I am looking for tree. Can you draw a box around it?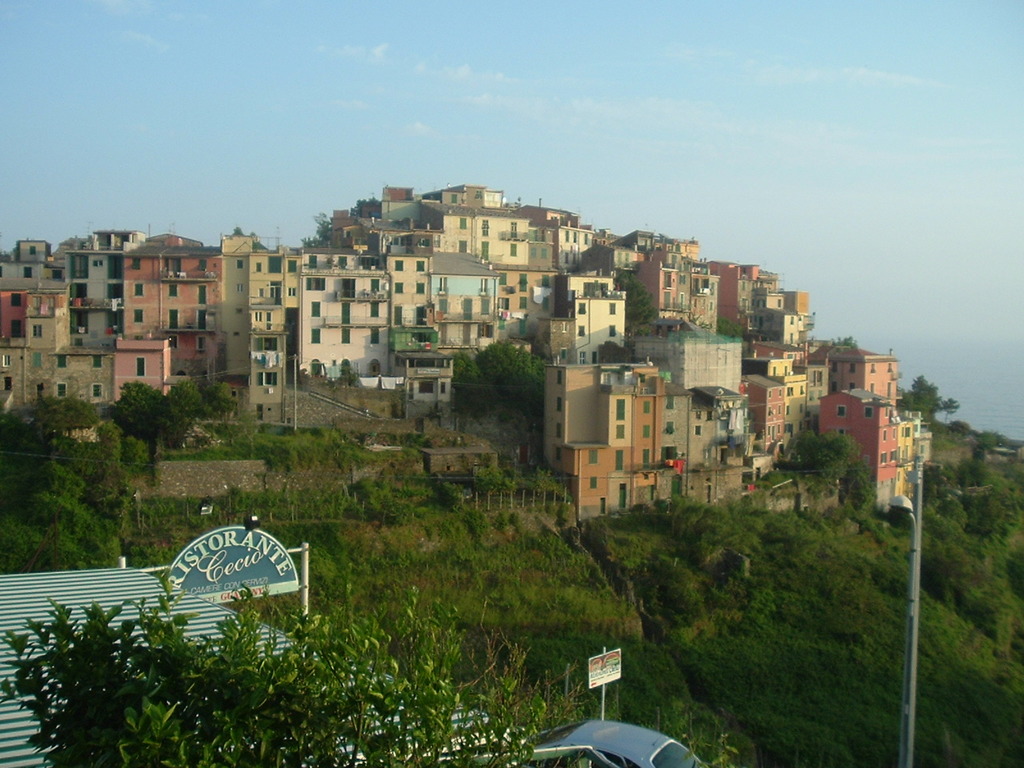
Sure, the bounding box is x1=193, y1=374, x2=243, y2=418.
